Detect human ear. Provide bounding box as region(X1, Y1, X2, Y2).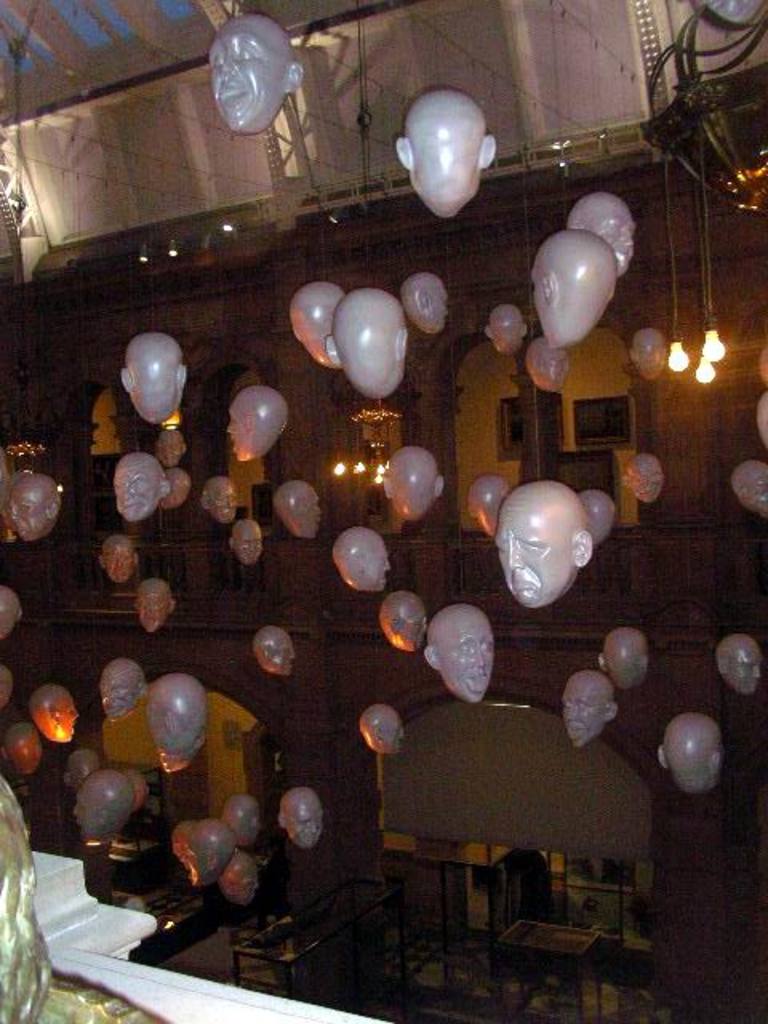
region(602, 698, 619, 718).
